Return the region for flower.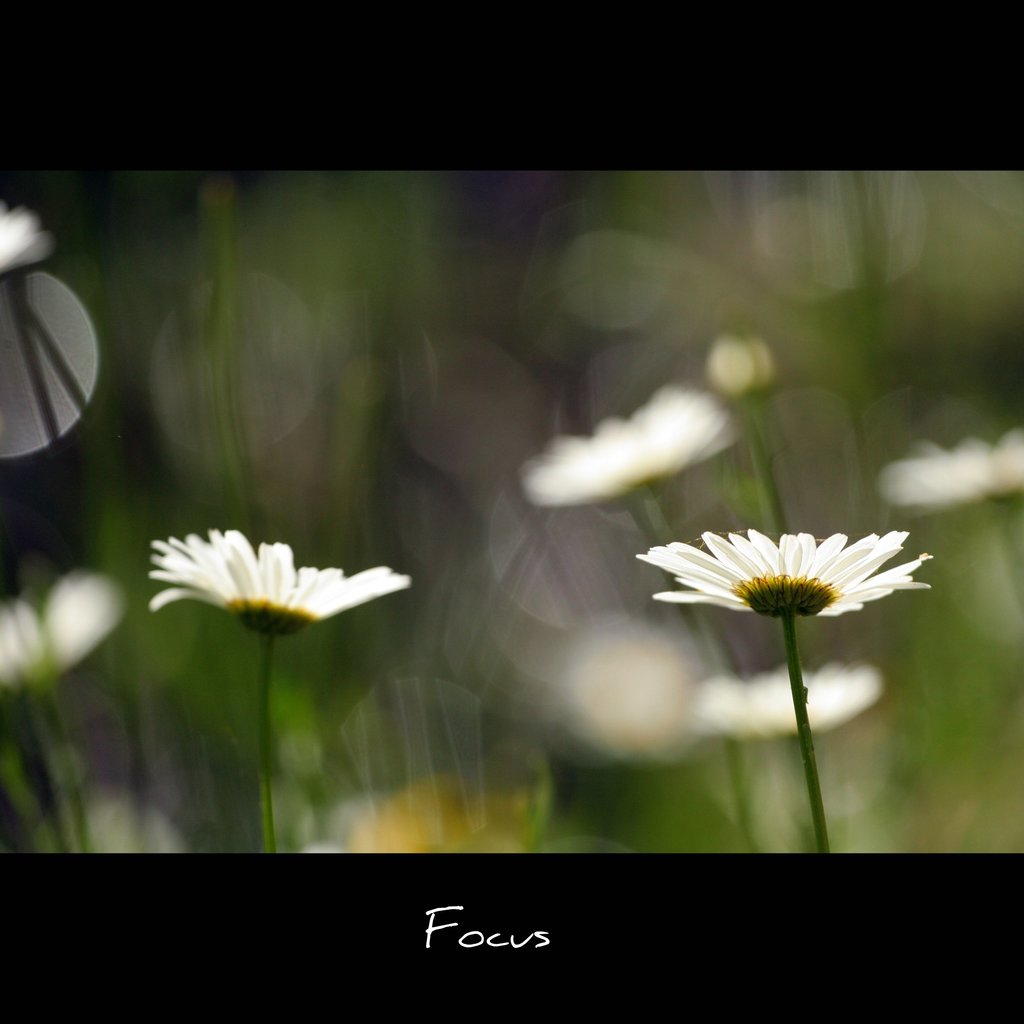
(left=515, top=379, right=735, bottom=510).
